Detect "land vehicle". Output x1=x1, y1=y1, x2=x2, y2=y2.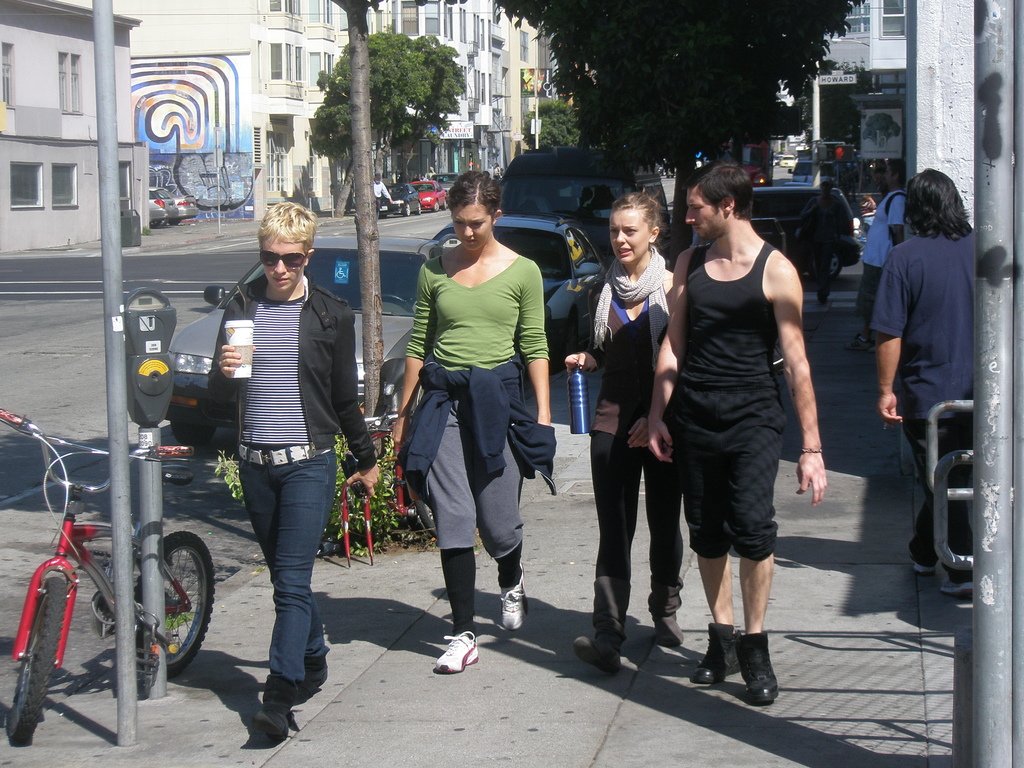
x1=166, y1=230, x2=432, y2=447.
